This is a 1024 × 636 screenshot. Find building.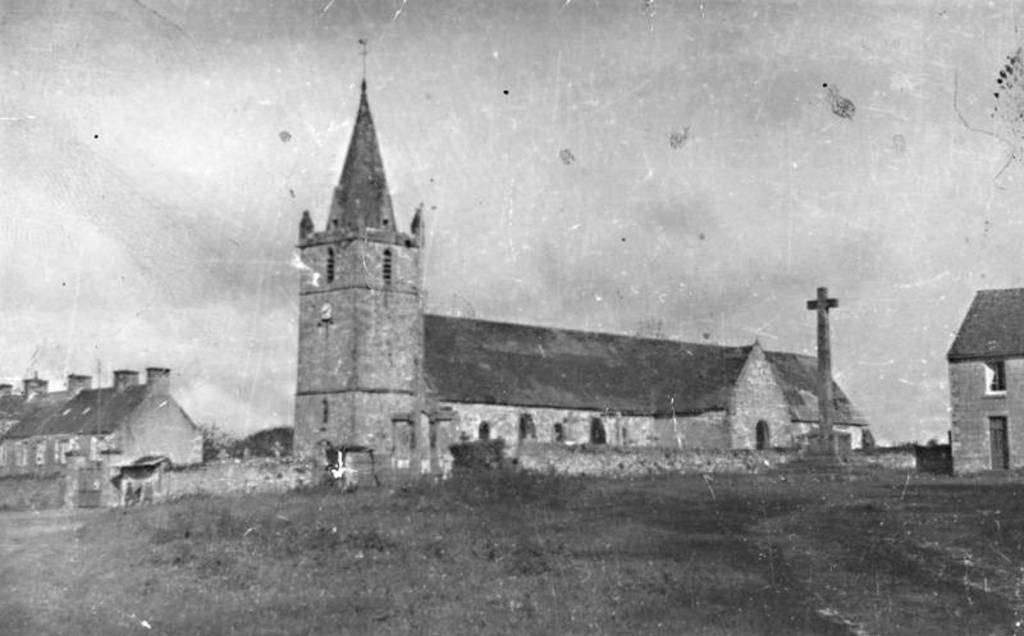
Bounding box: [x1=298, y1=40, x2=878, y2=477].
